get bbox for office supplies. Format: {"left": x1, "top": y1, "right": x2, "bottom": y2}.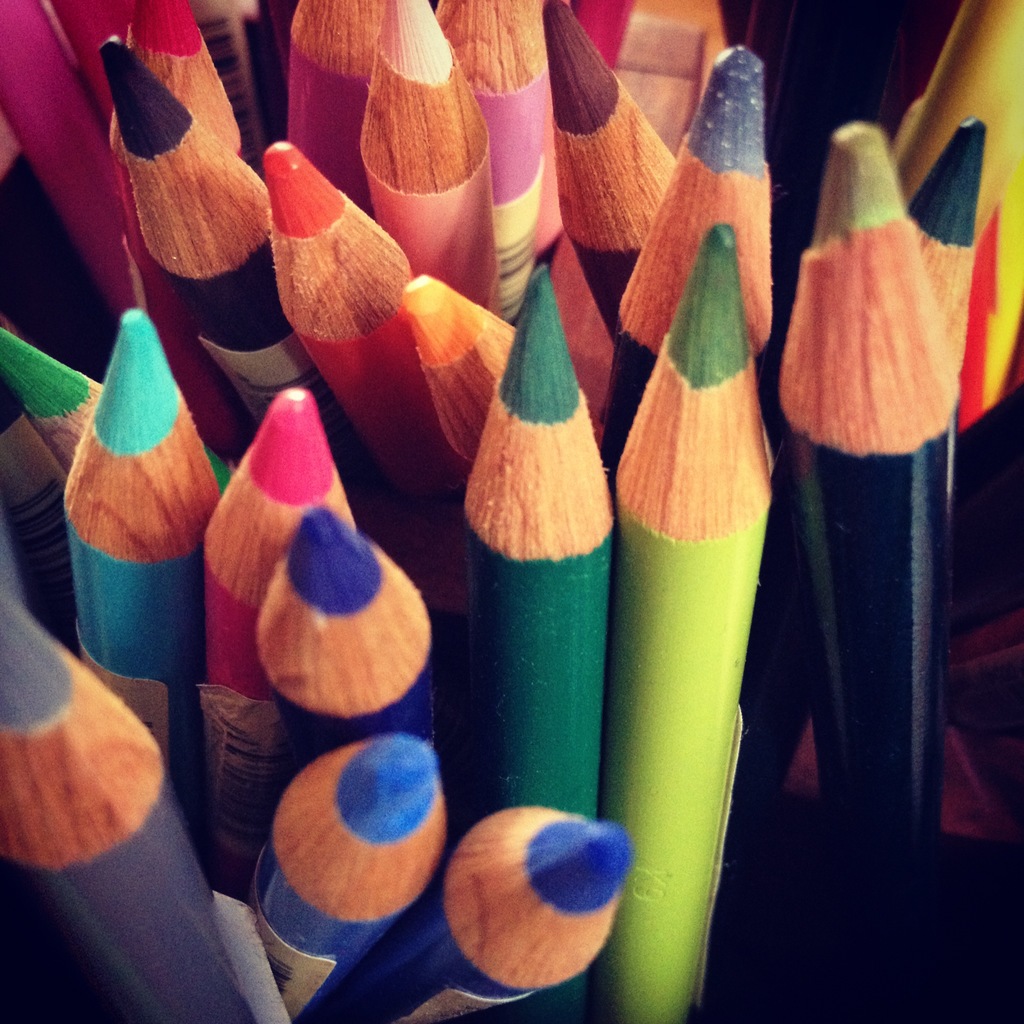
{"left": 895, "top": 0, "right": 1023, "bottom": 411}.
